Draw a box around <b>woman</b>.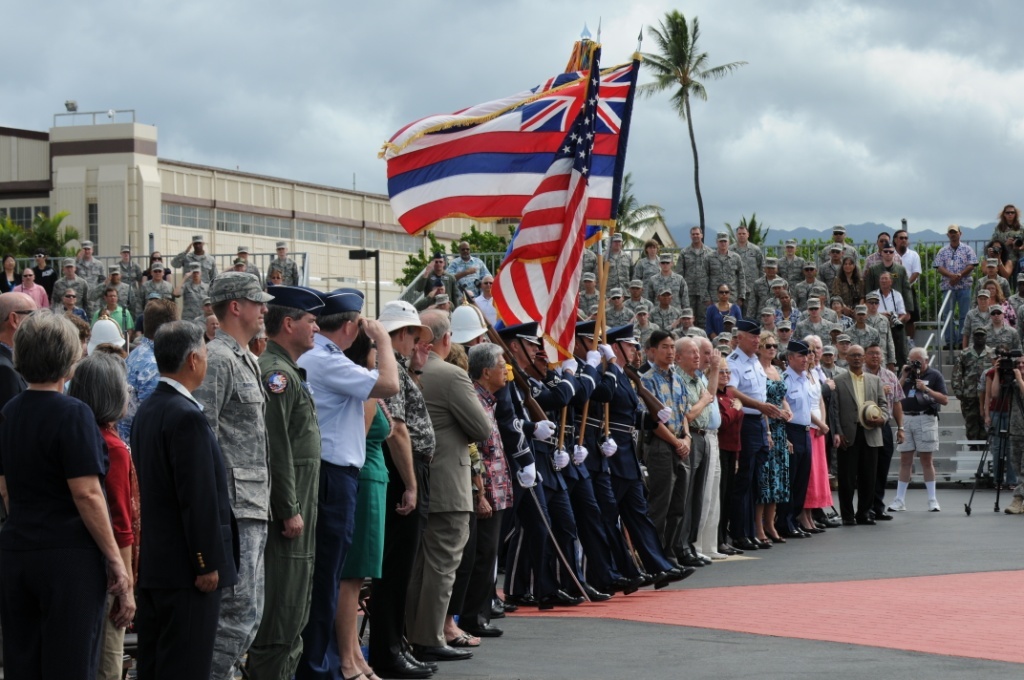
<region>990, 202, 1023, 249</region>.
